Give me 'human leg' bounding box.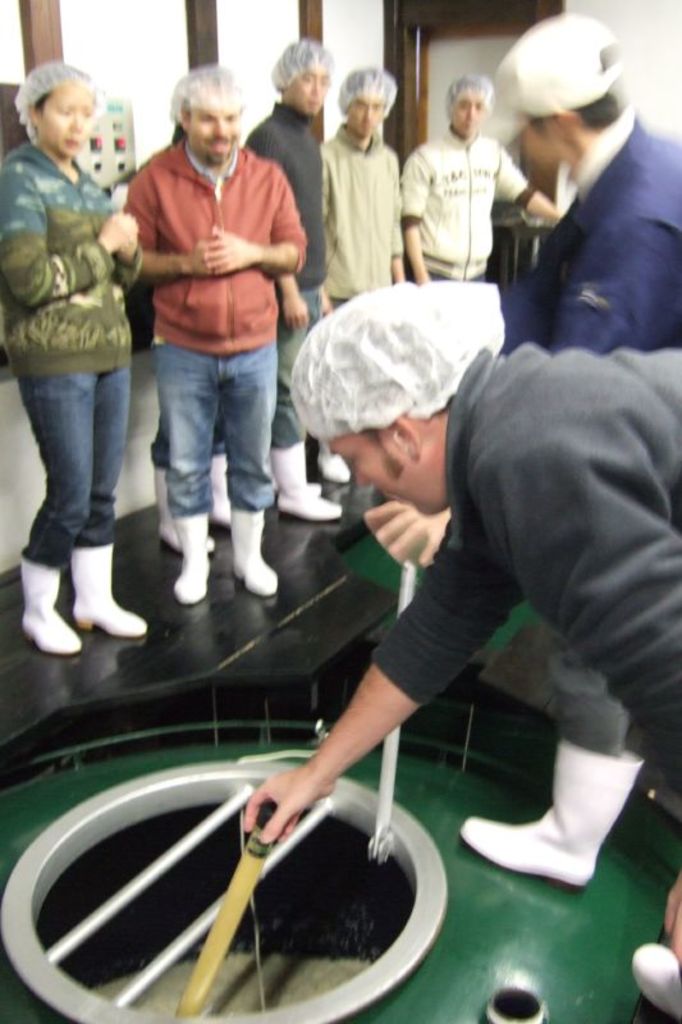
{"x1": 456, "y1": 648, "x2": 624, "y2": 883}.
